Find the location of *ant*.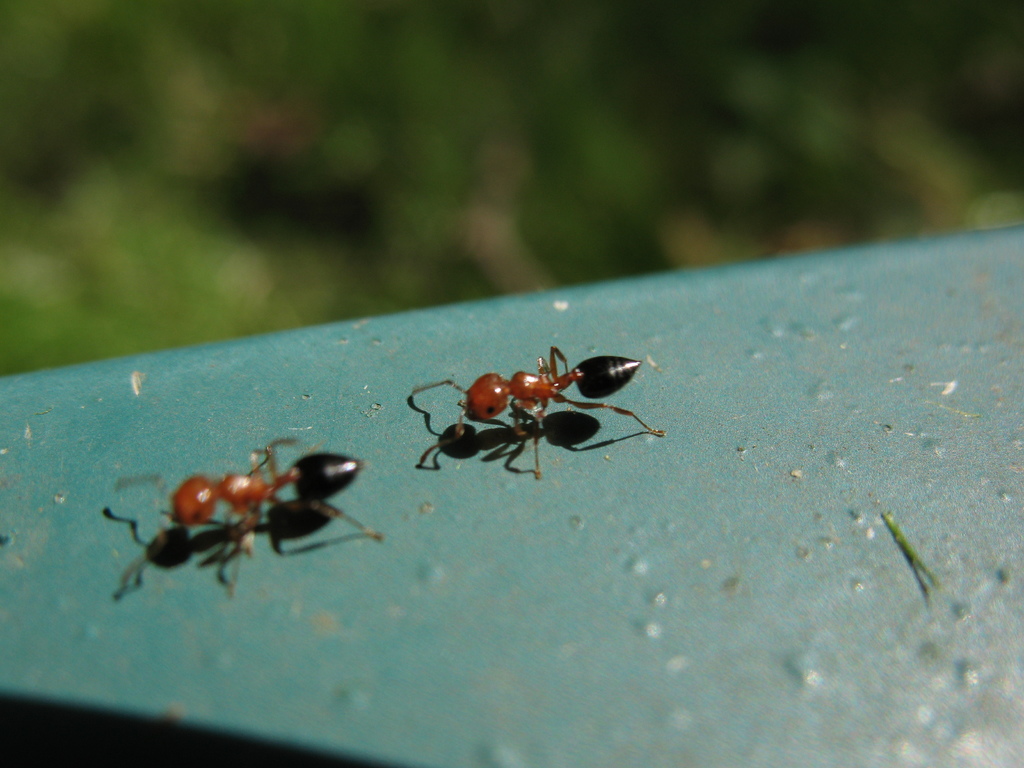
Location: (109, 436, 390, 598).
